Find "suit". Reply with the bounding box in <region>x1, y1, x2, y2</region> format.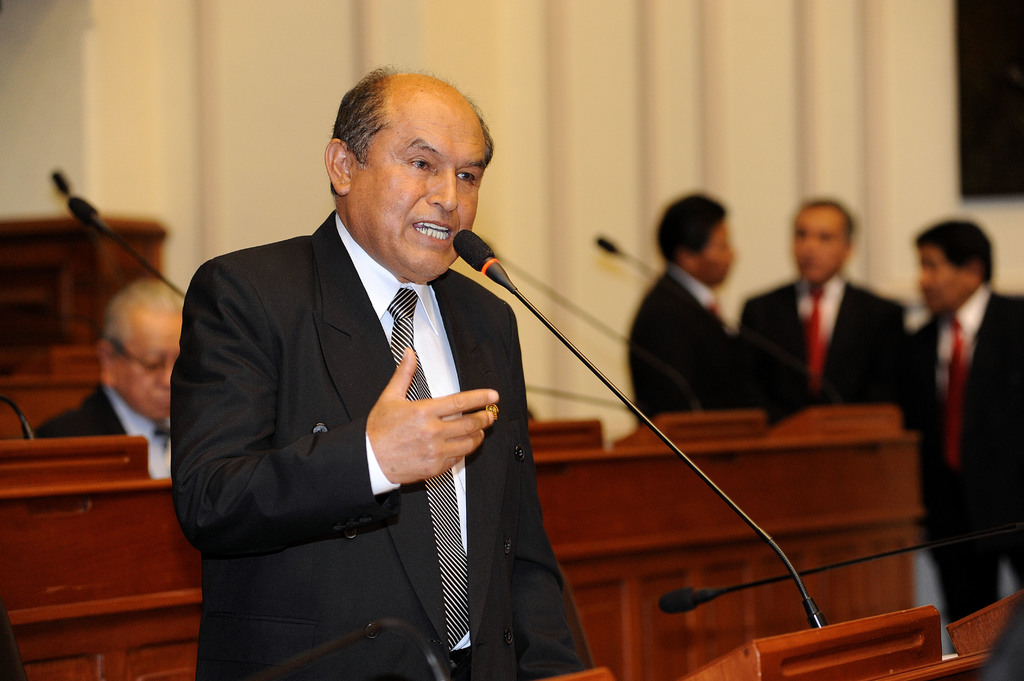
<region>623, 257, 740, 424</region>.
